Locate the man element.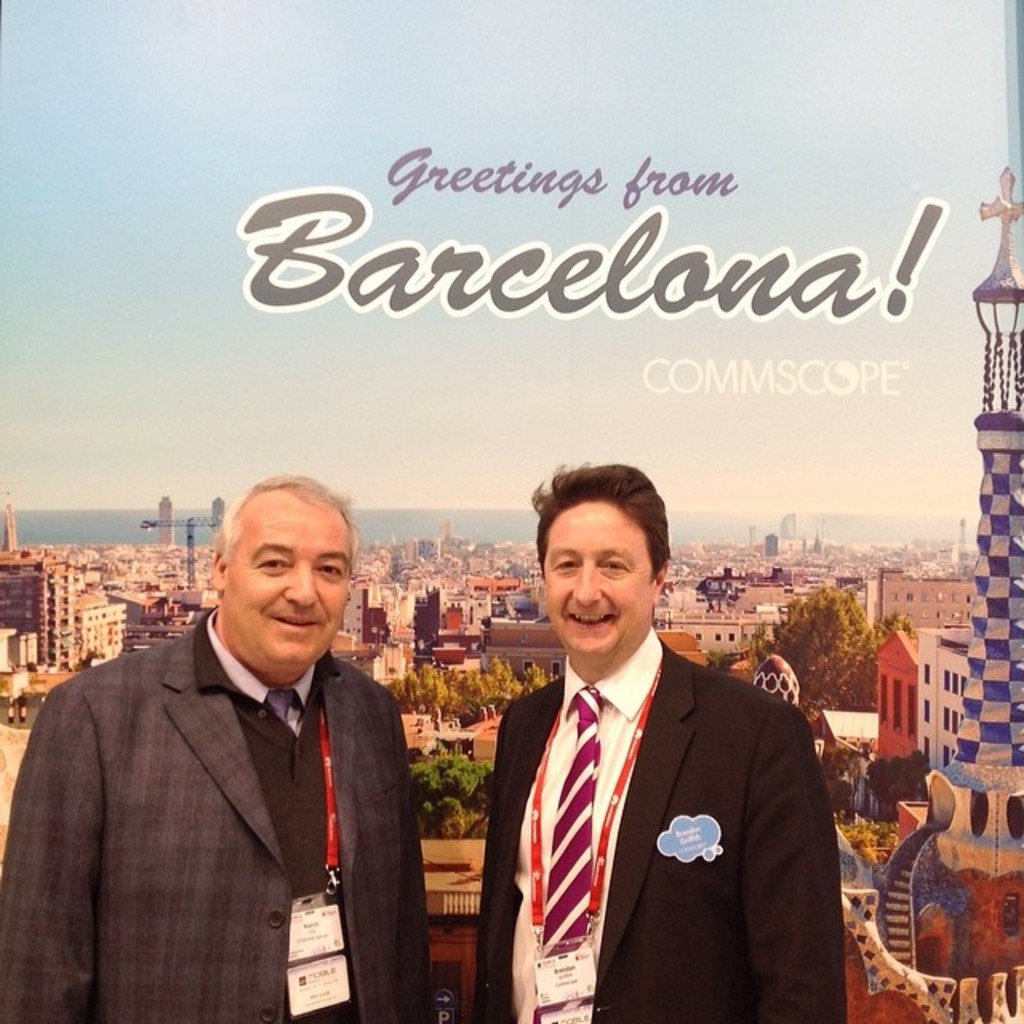
Element bbox: x1=467, y1=462, x2=853, y2=1022.
